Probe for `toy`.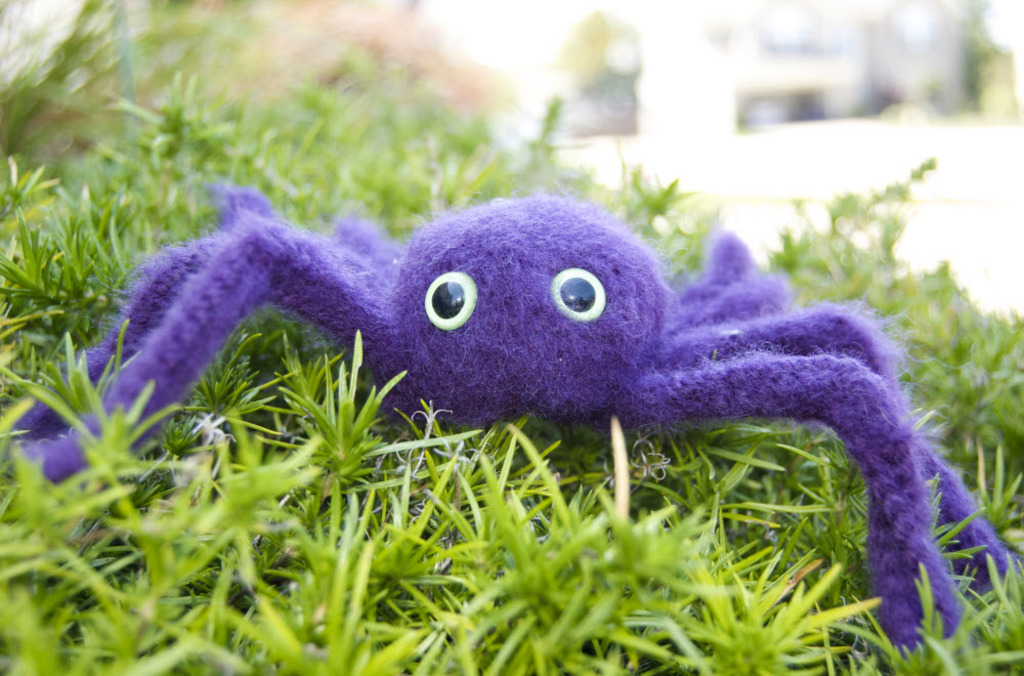
Probe result: pyautogui.locateOnScreen(51, 178, 1023, 627).
